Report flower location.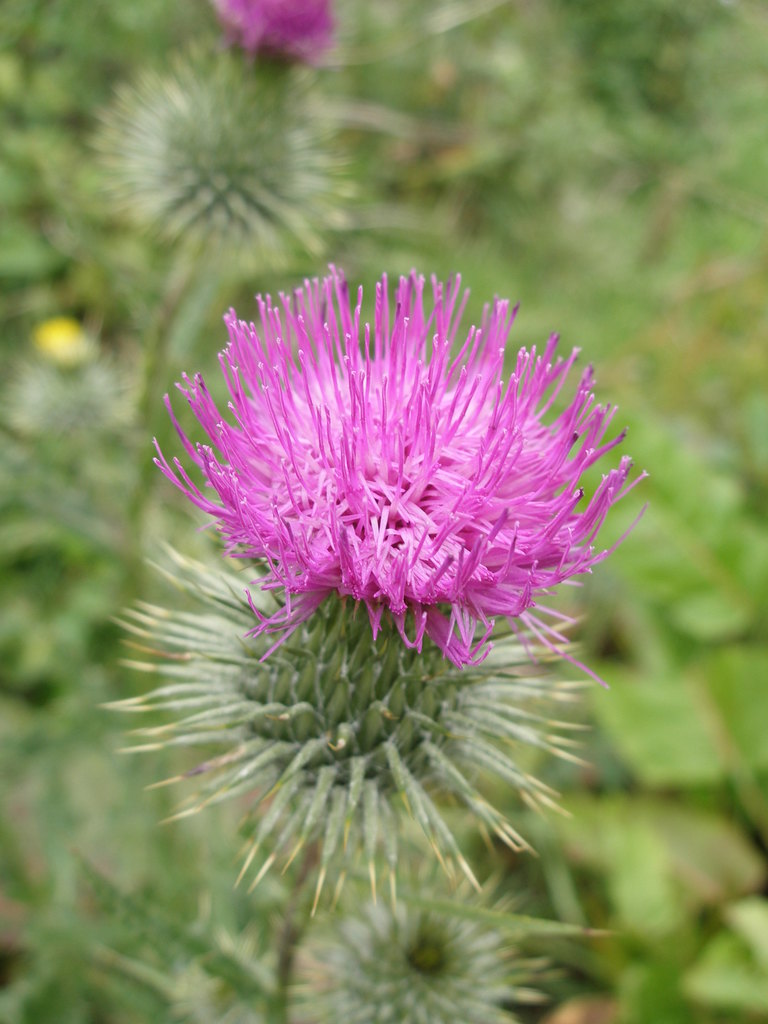
Report: [82,35,355,271].
